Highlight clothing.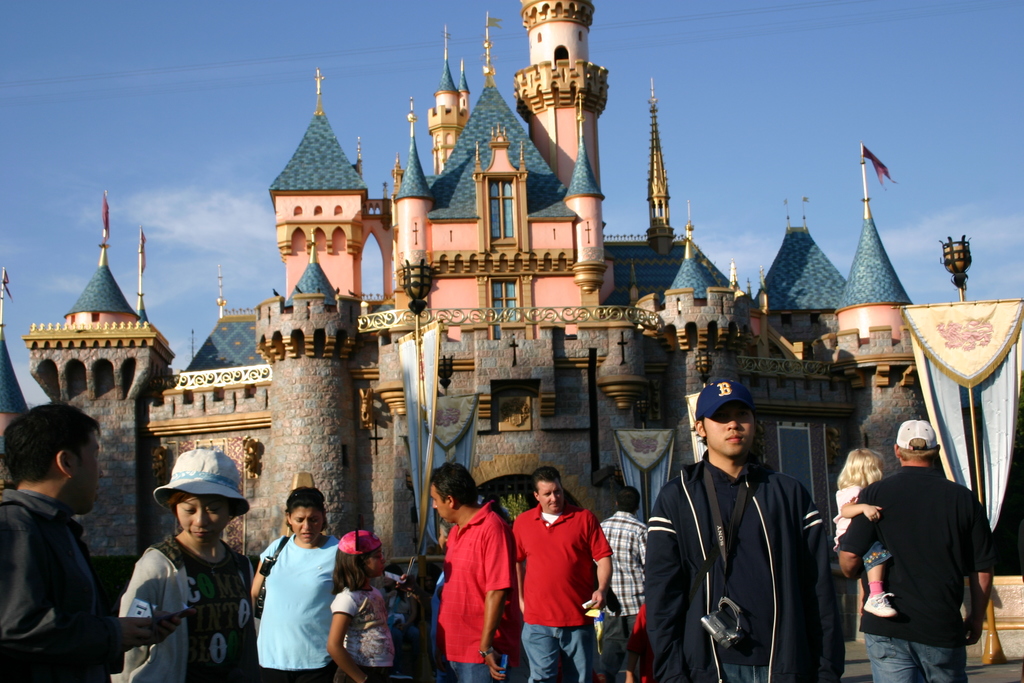
Highlighted region: crop(435, 500, 509, 680).
